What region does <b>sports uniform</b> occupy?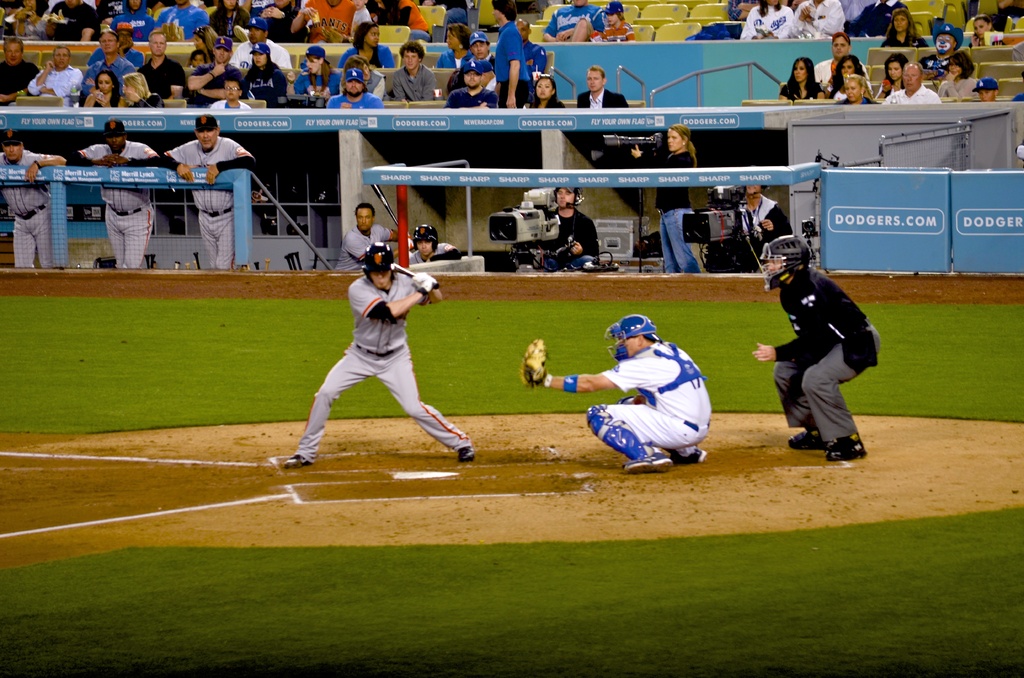
detection(775, 255, 886, 451).
